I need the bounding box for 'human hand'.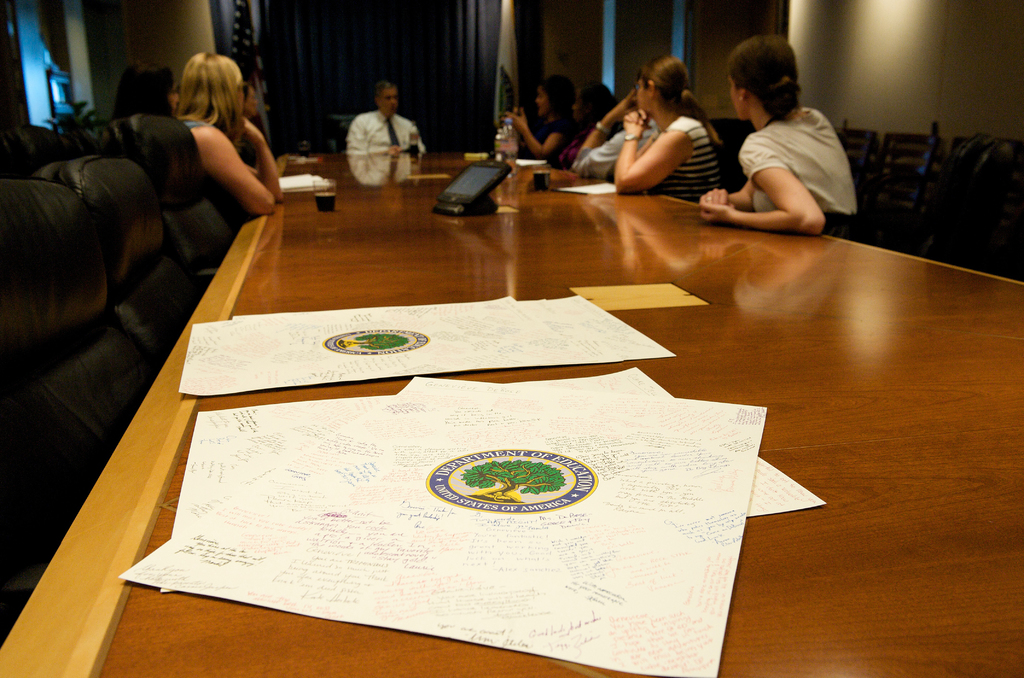
Here it is: 623:109:648:124.
